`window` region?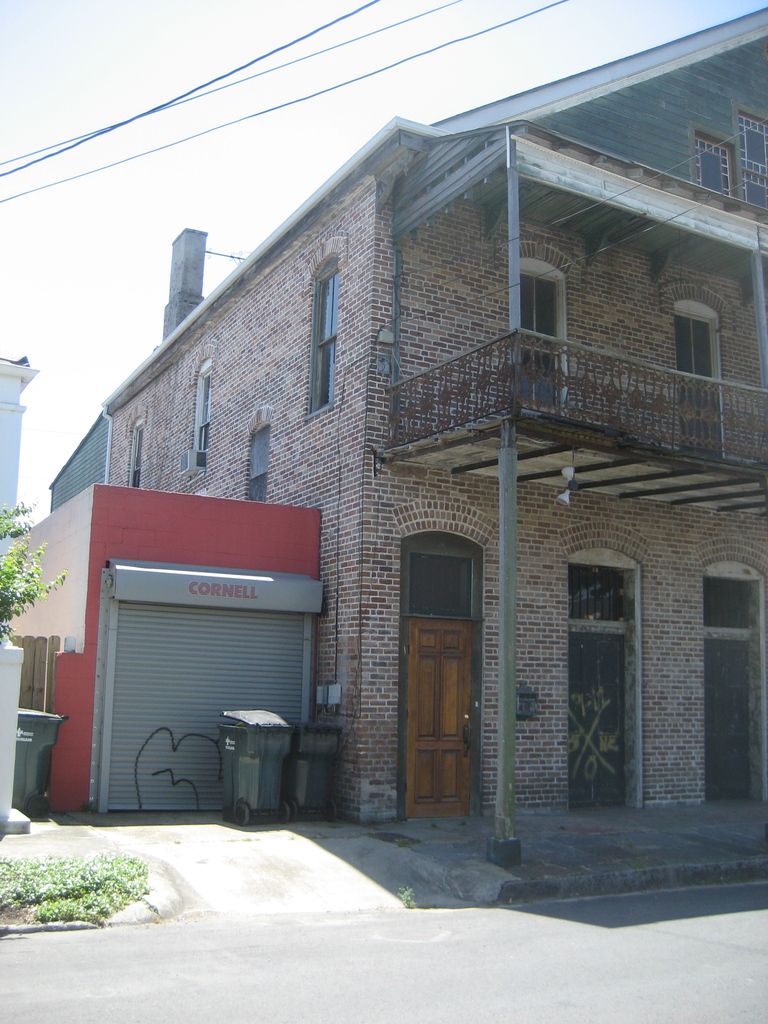
[493,243,558,410]
